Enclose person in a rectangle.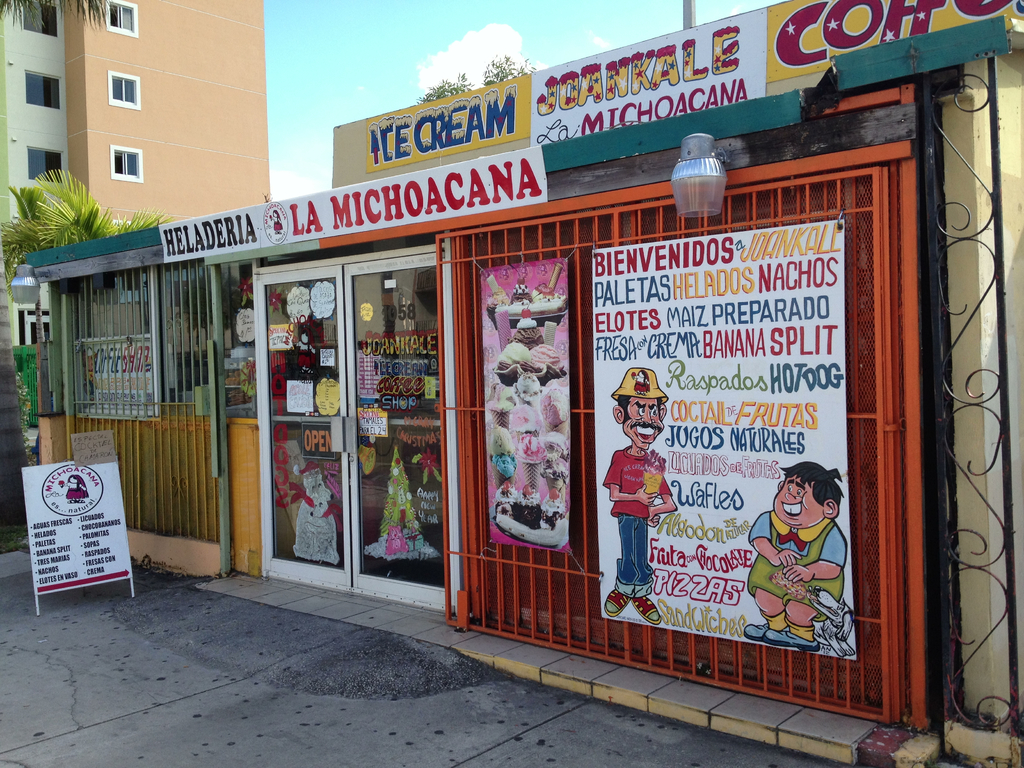
<bbox>61, 474, 89, 506</bbox>.
